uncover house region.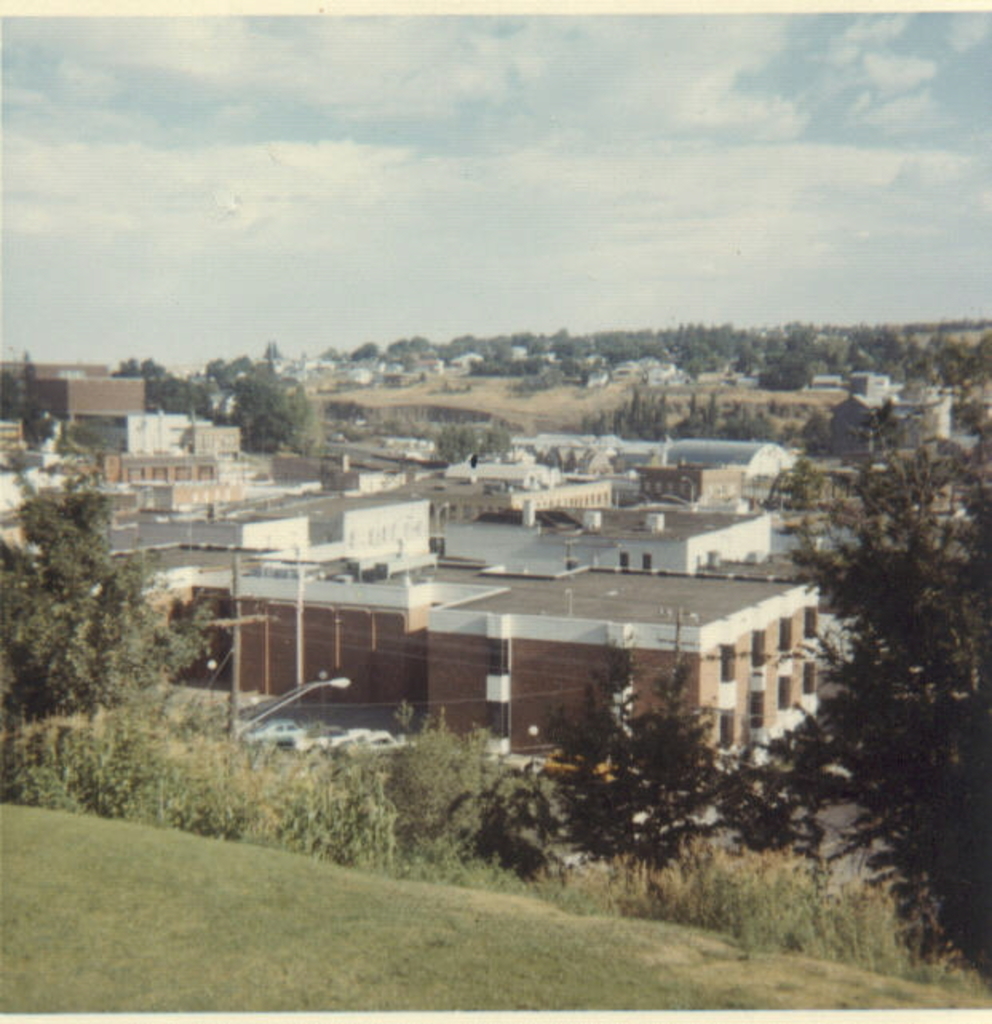
Uncovered: [831,473,978,578].
